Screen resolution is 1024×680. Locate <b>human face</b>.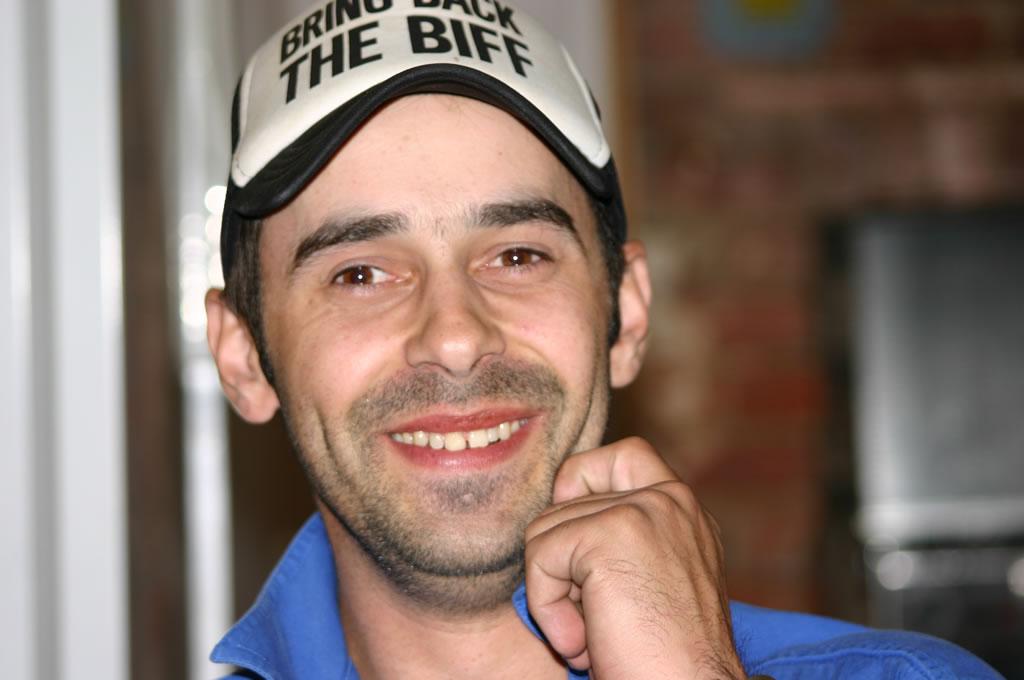
(left=257, top=90, right=611, bottom=591).
